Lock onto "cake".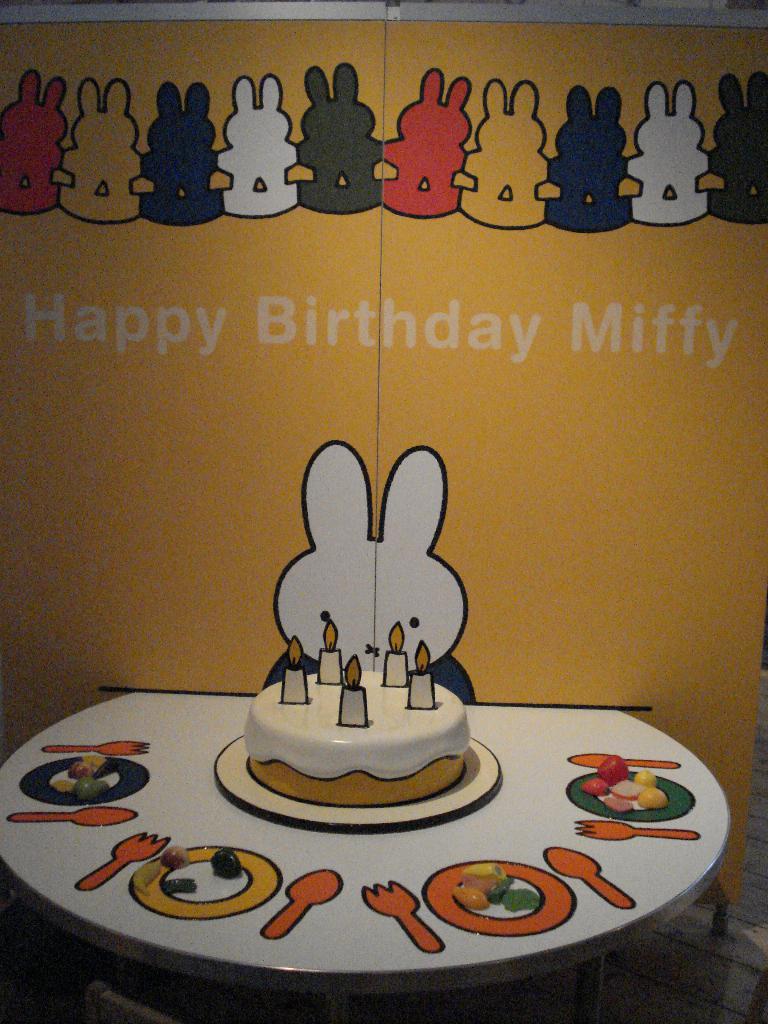
Locked: 243,665,471,809.
